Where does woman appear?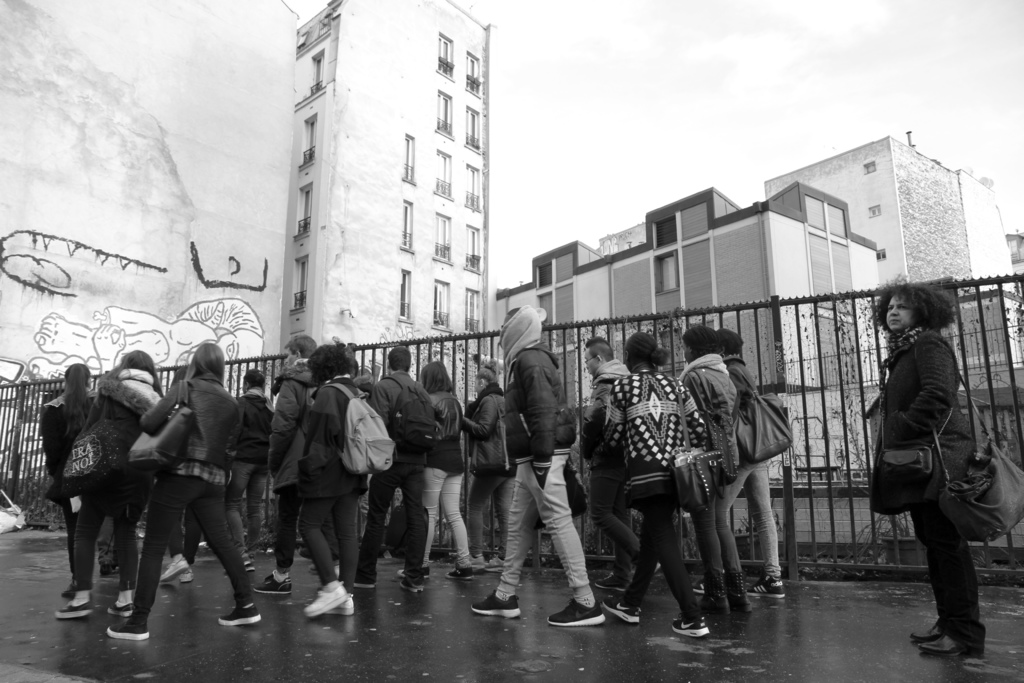
Appears at bbox=(34, 358, 110, 592).
